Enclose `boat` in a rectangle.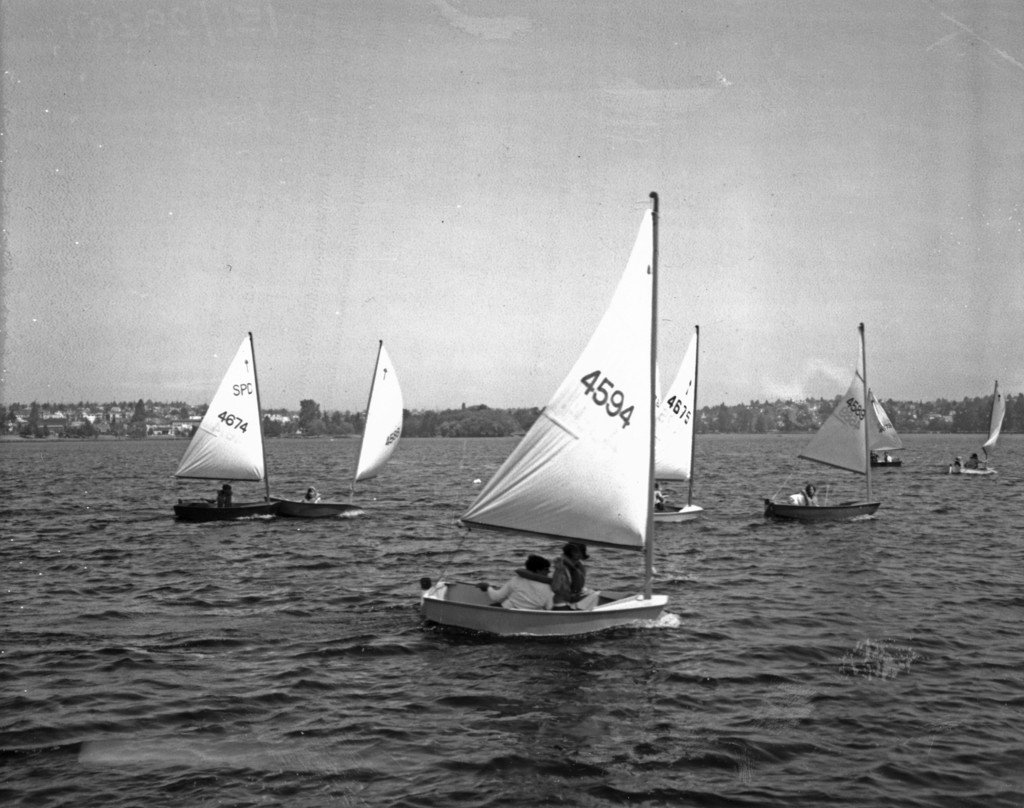
BBox(947, 383, 1005, 471).
